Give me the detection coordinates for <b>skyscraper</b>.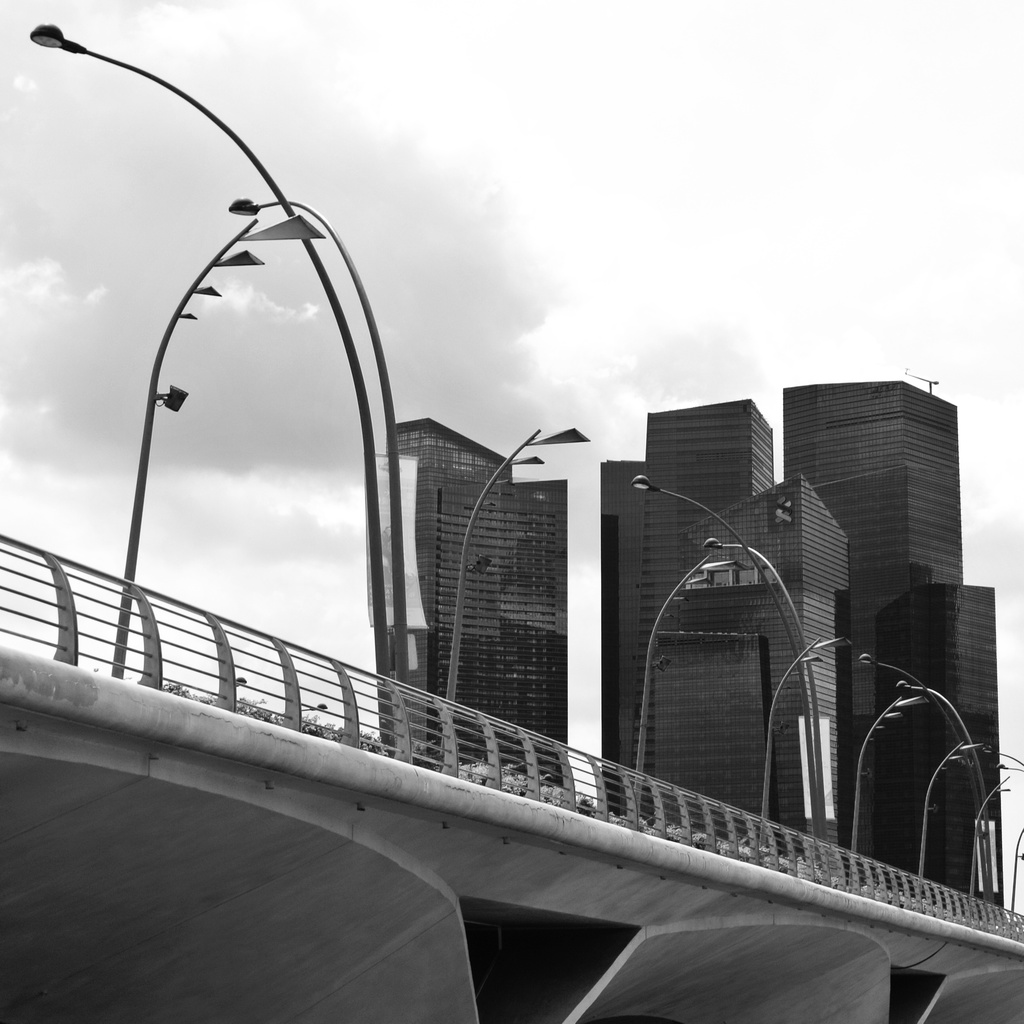
{"left": 373, "top": 412, "right": 574, "bottom": 797}.
